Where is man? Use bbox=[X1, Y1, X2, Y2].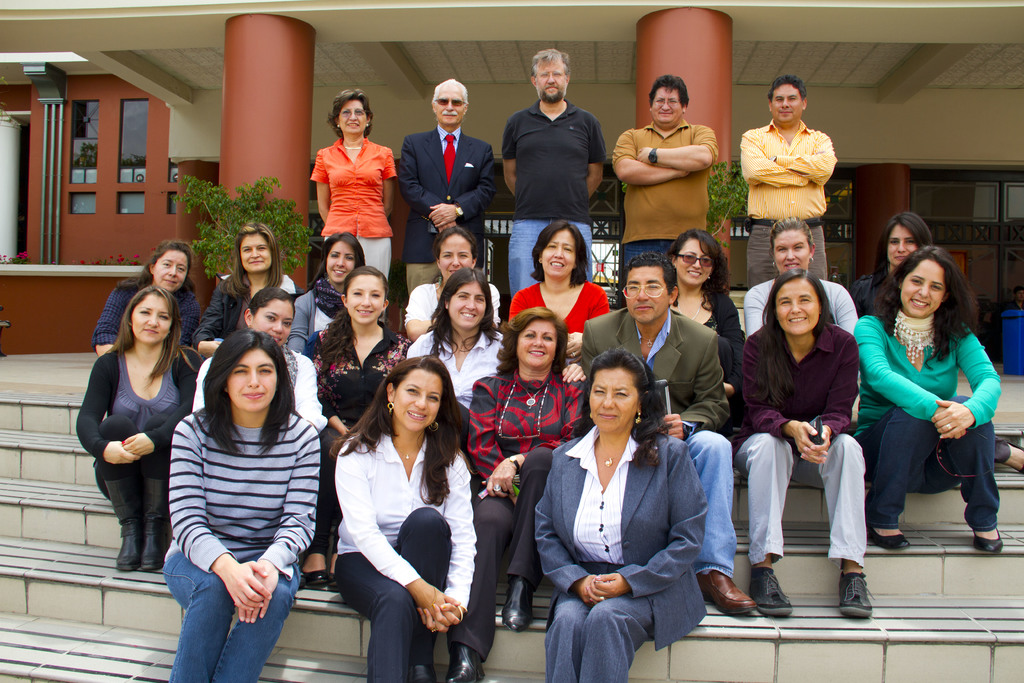
bbox=[577, 251, 760, 615].
